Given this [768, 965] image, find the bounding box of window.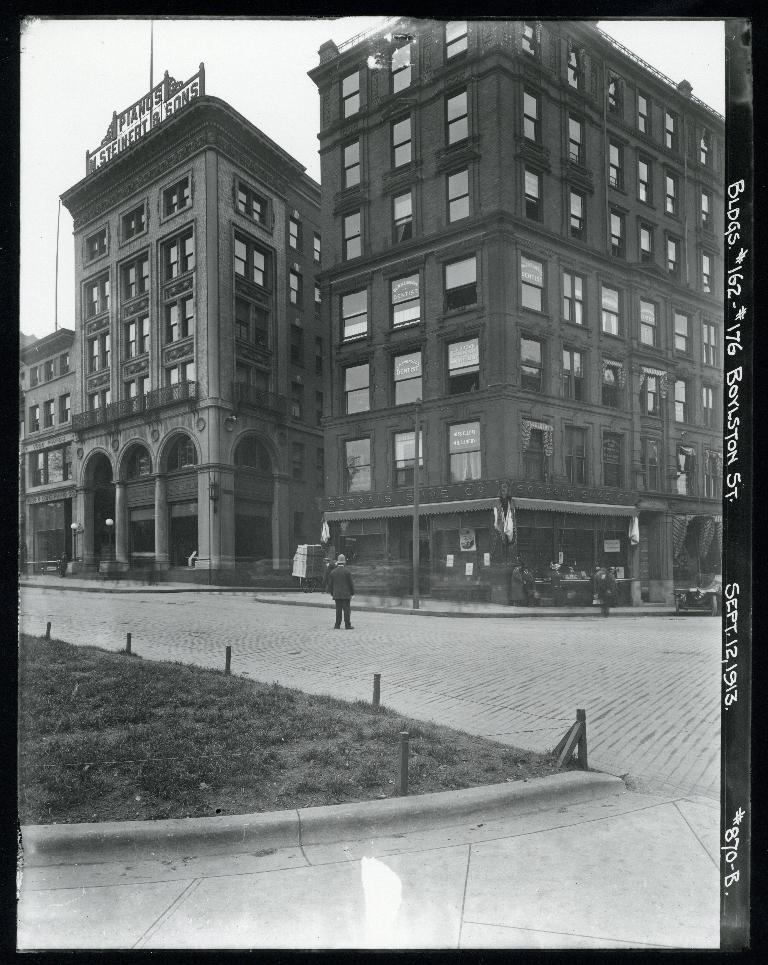
(572,189,585,238).
